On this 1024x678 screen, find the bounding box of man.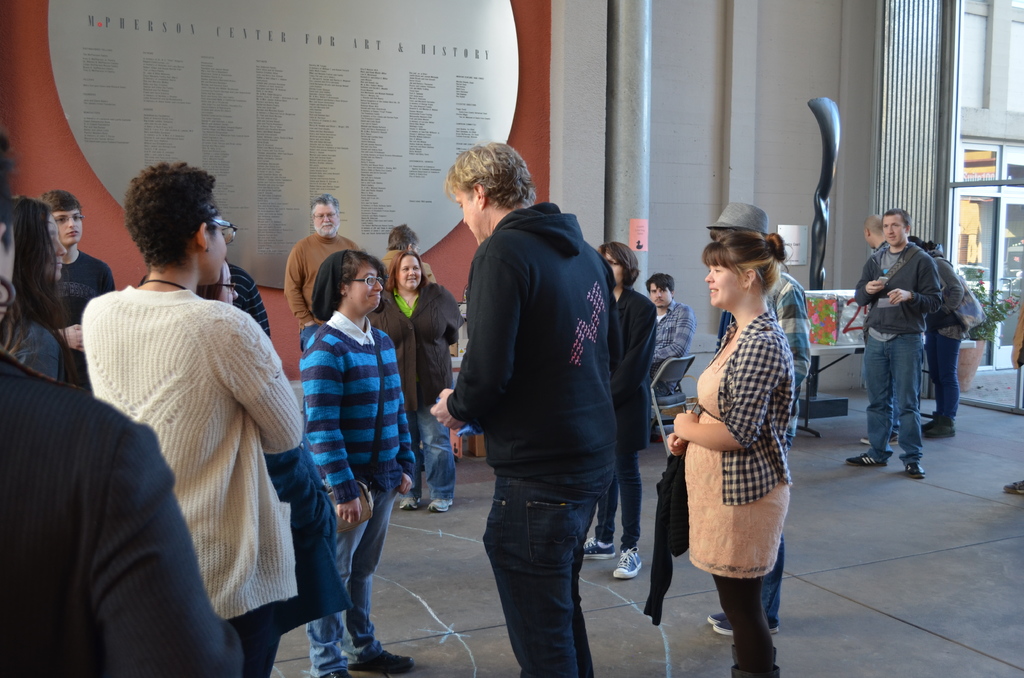
Bounding box: [858,213,899,447].
